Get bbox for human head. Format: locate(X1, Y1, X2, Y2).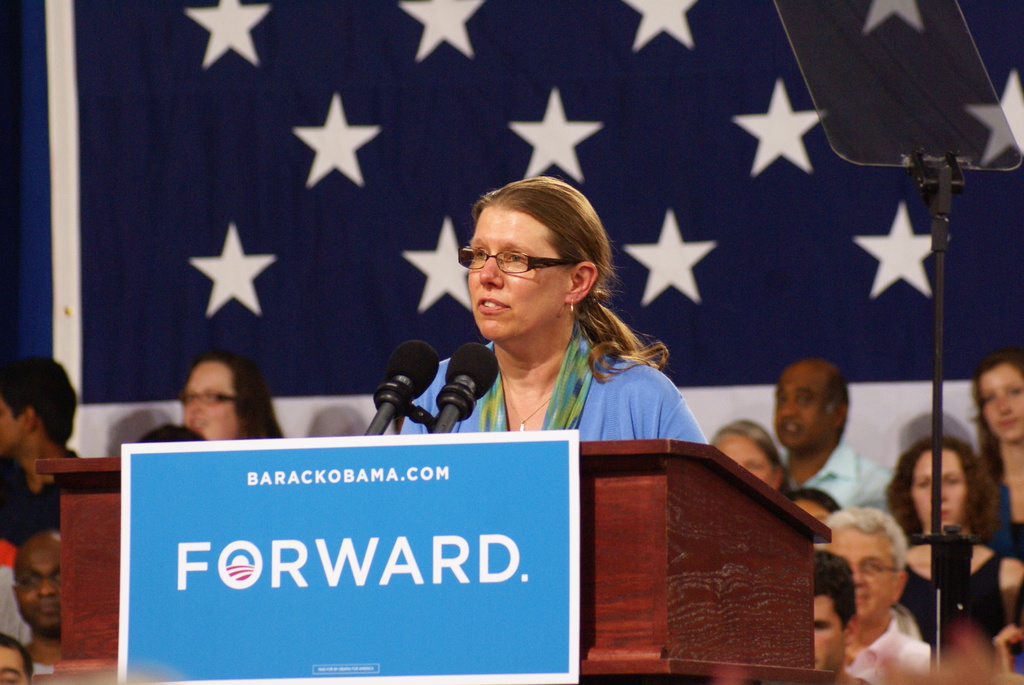
locate(771, 358, 849, 457).
